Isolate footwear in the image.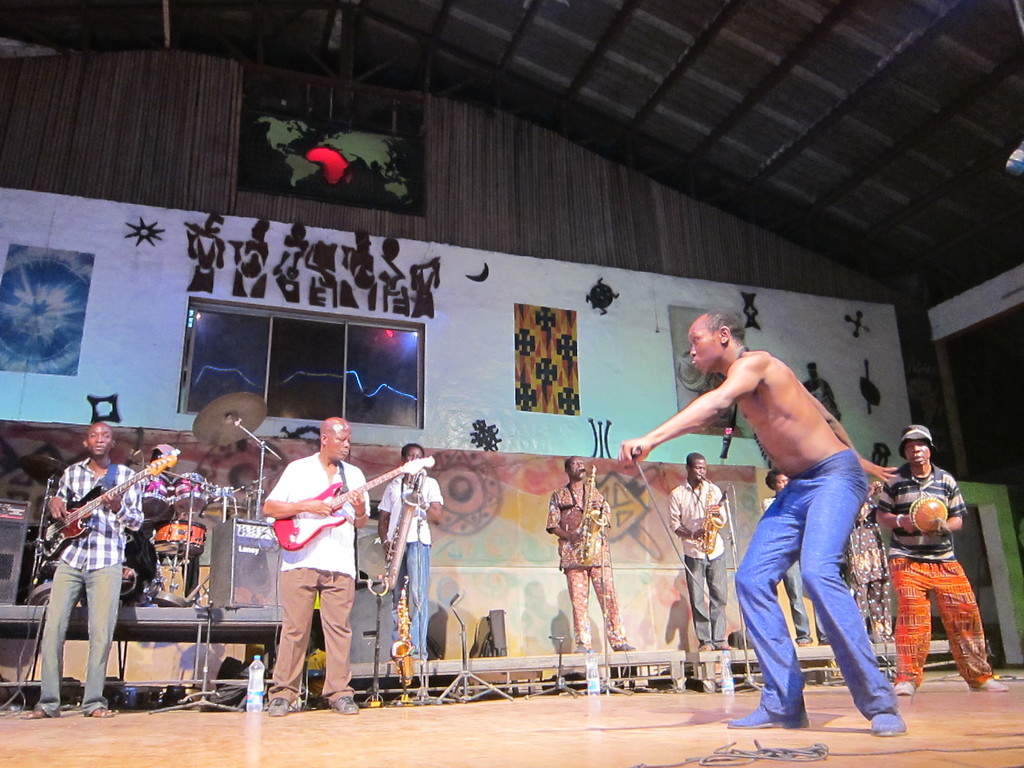
Isolated region: BBox(574, 643, 589, 655).
